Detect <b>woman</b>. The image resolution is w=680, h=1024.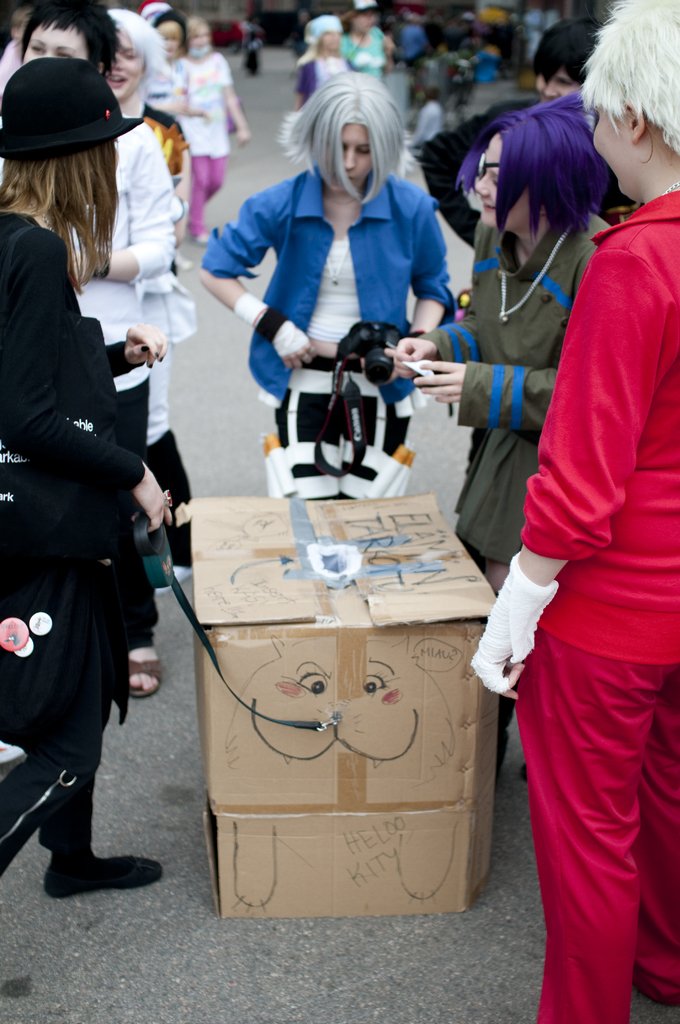
region(385, 92, 628, 786).
